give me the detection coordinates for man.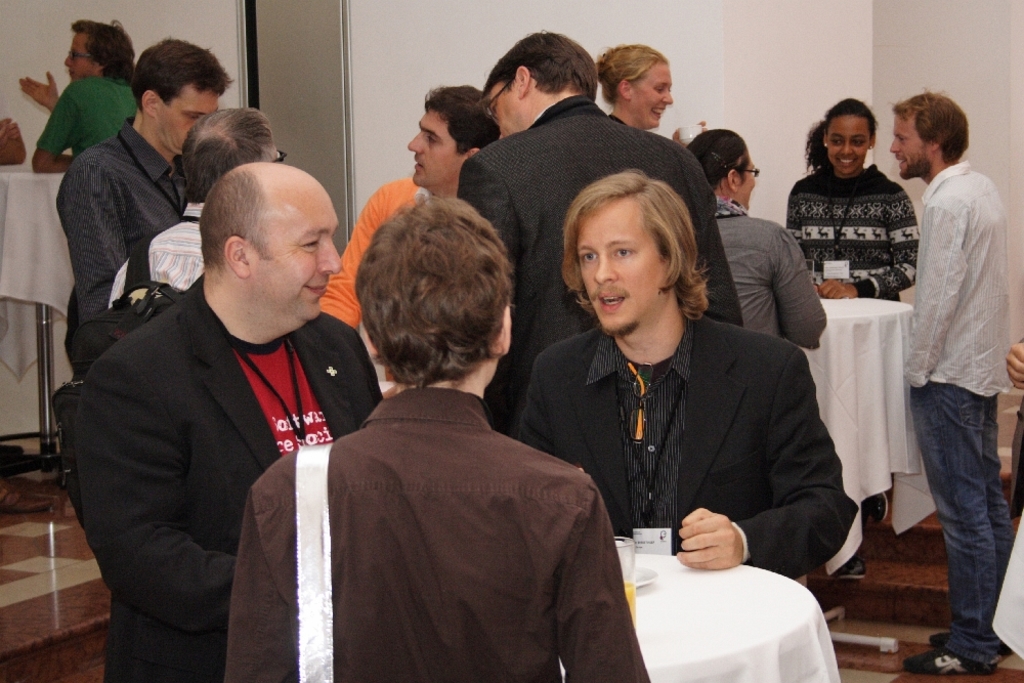
[517, 167, 861, 582].
